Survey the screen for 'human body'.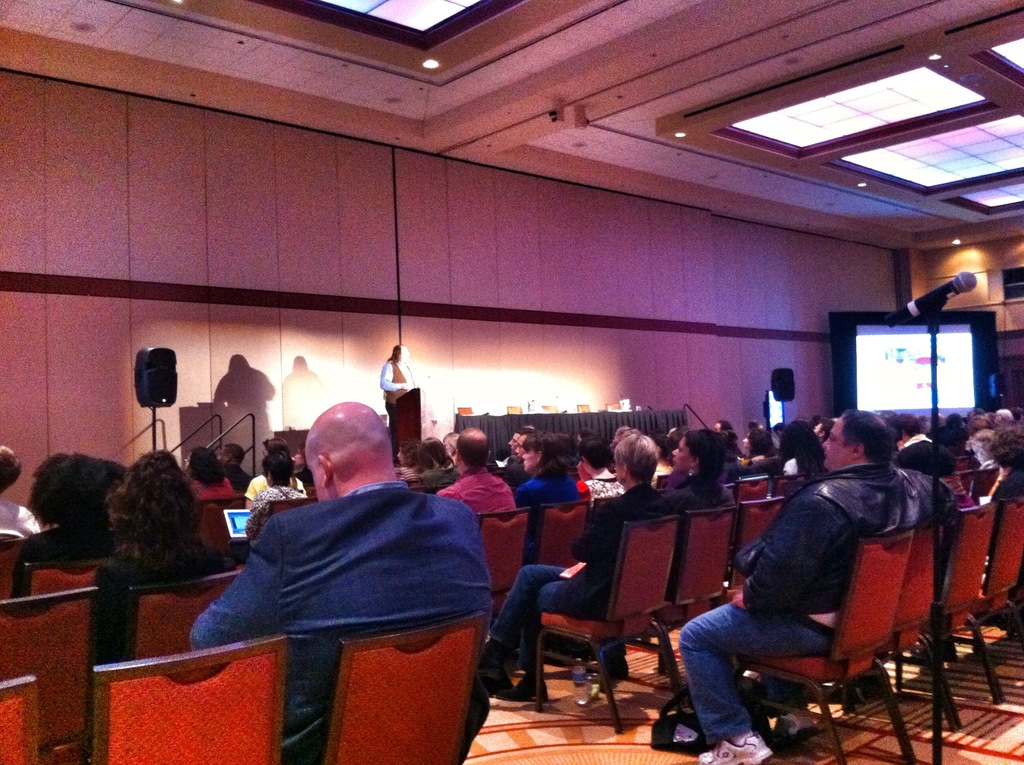
Survey found: crop(372, 357, 412, 456).
